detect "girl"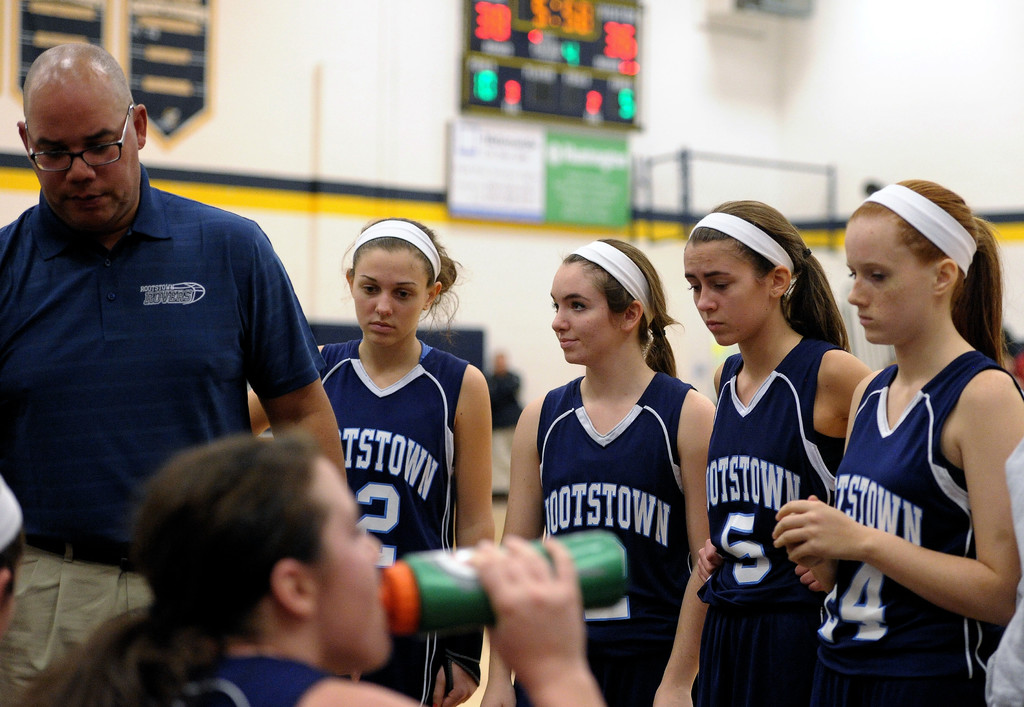
x1=679 y1=195 x2=874 y2=706
